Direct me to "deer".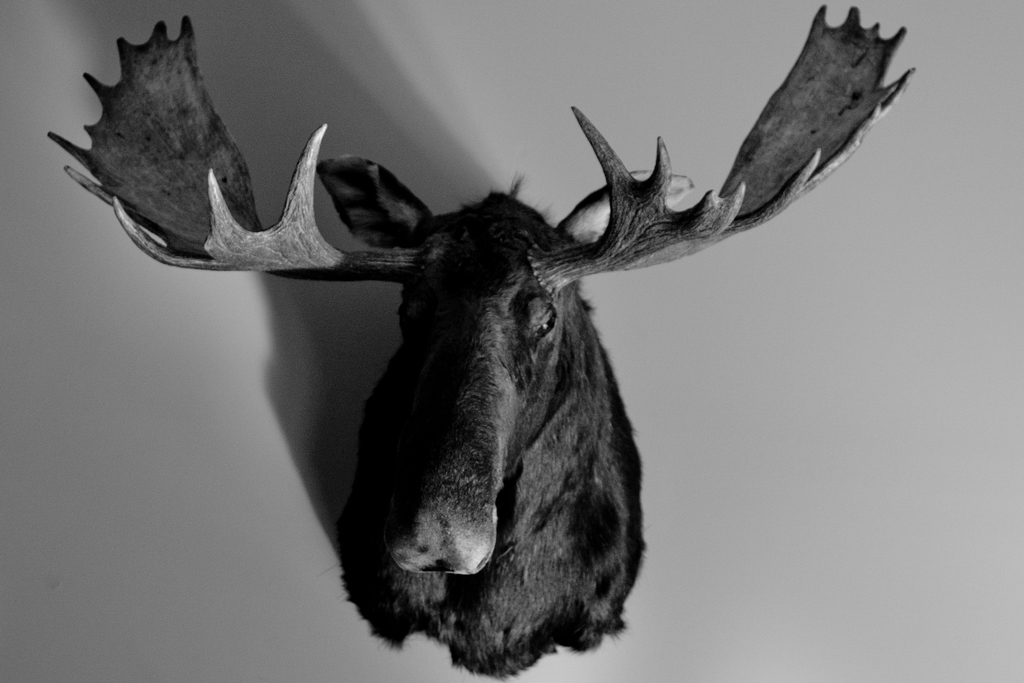
Direction: 45, 1, 918, 680.
